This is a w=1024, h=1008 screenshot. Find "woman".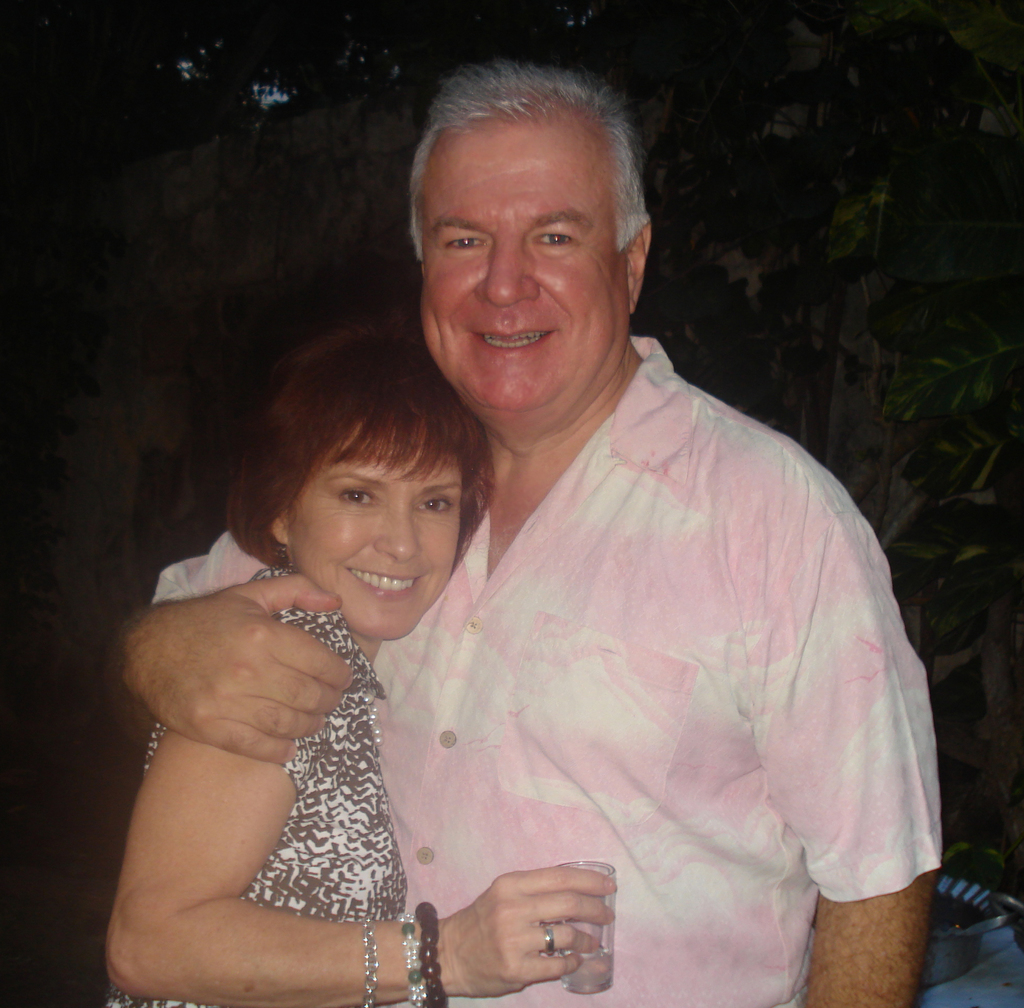
Bounding box: 76 291 494 1007.
